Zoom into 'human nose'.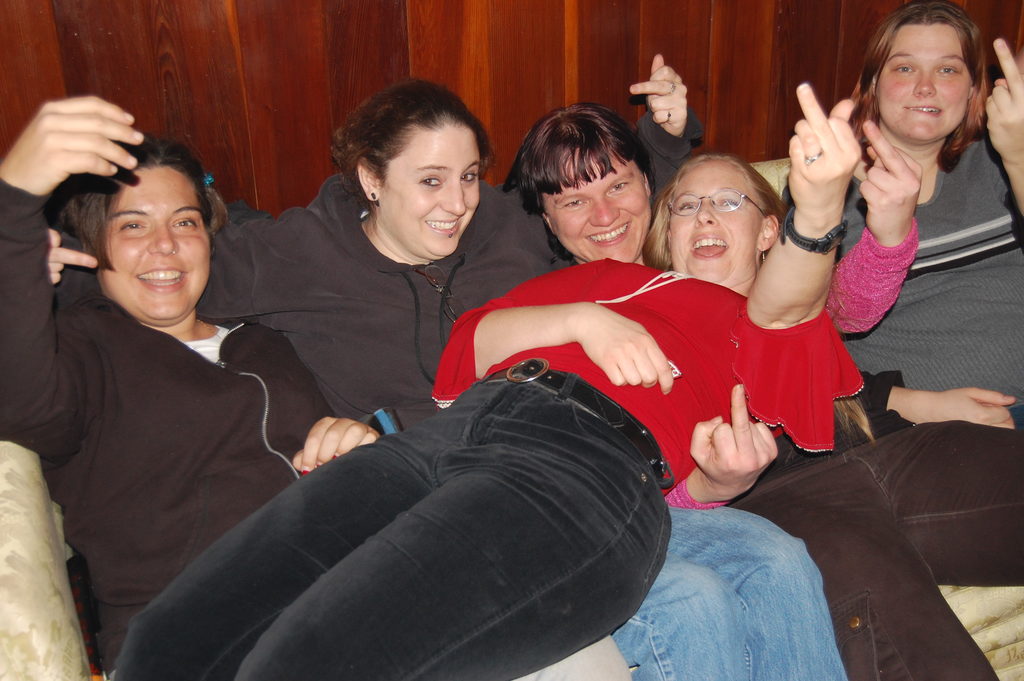
Zoom target: BBox(914, 74, 934, 97).
